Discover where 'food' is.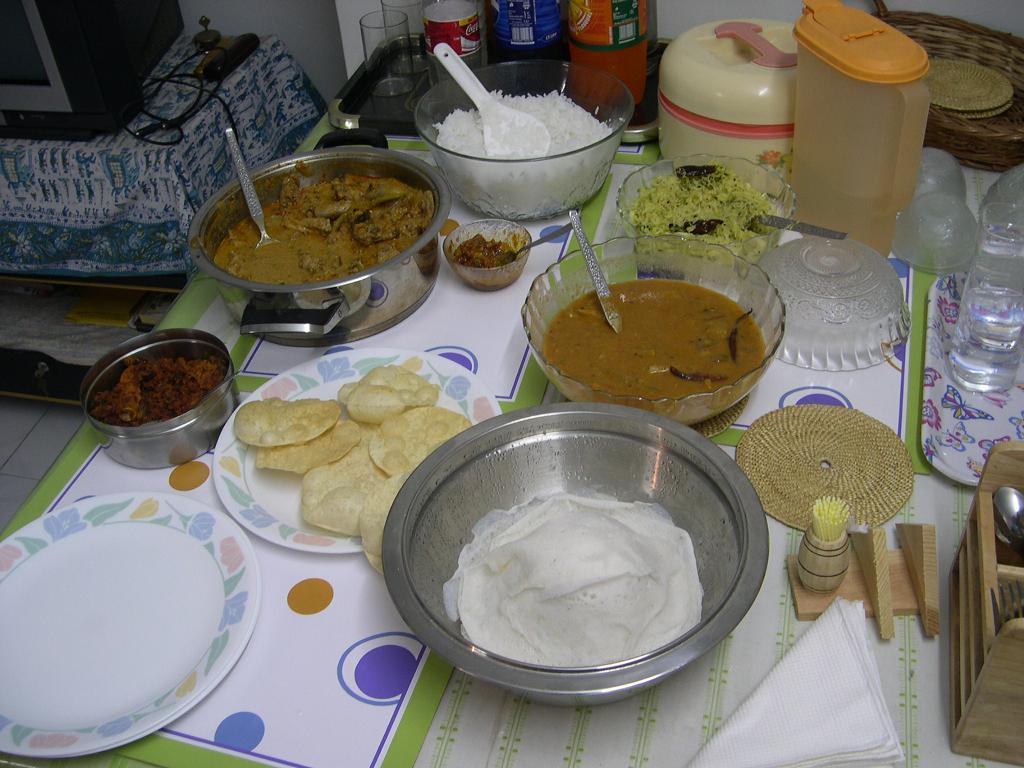
Discovered at 234/399/342/450.
